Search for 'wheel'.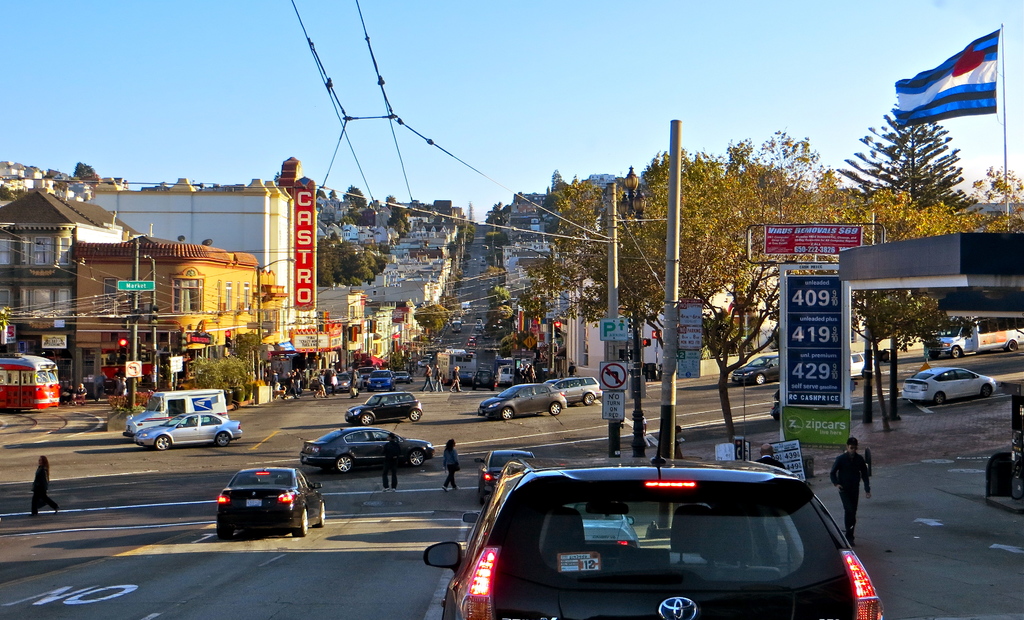
Found at BBox(314, 502, 324, 526).
